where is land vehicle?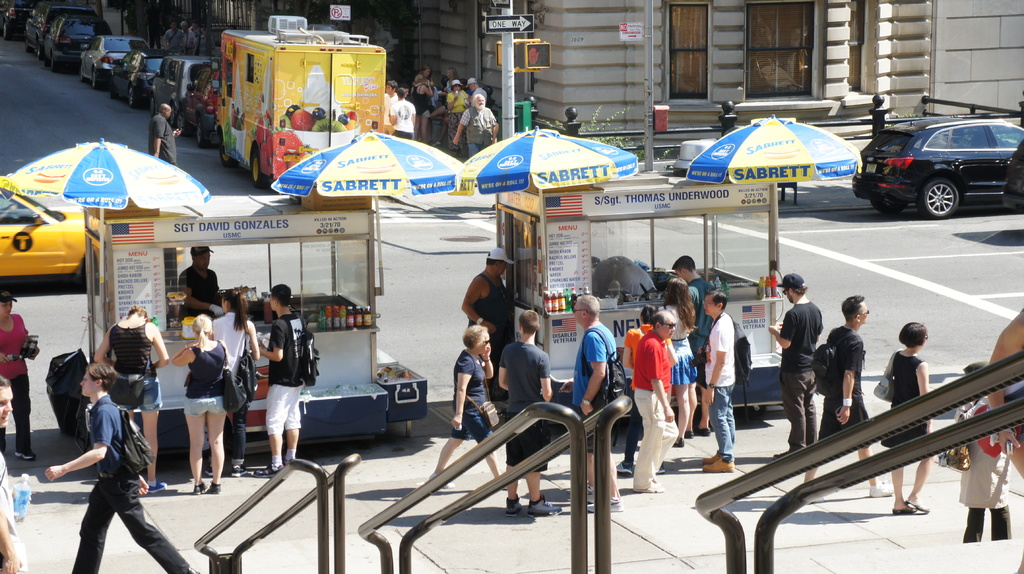
<box>77,34,152,89</box>.
